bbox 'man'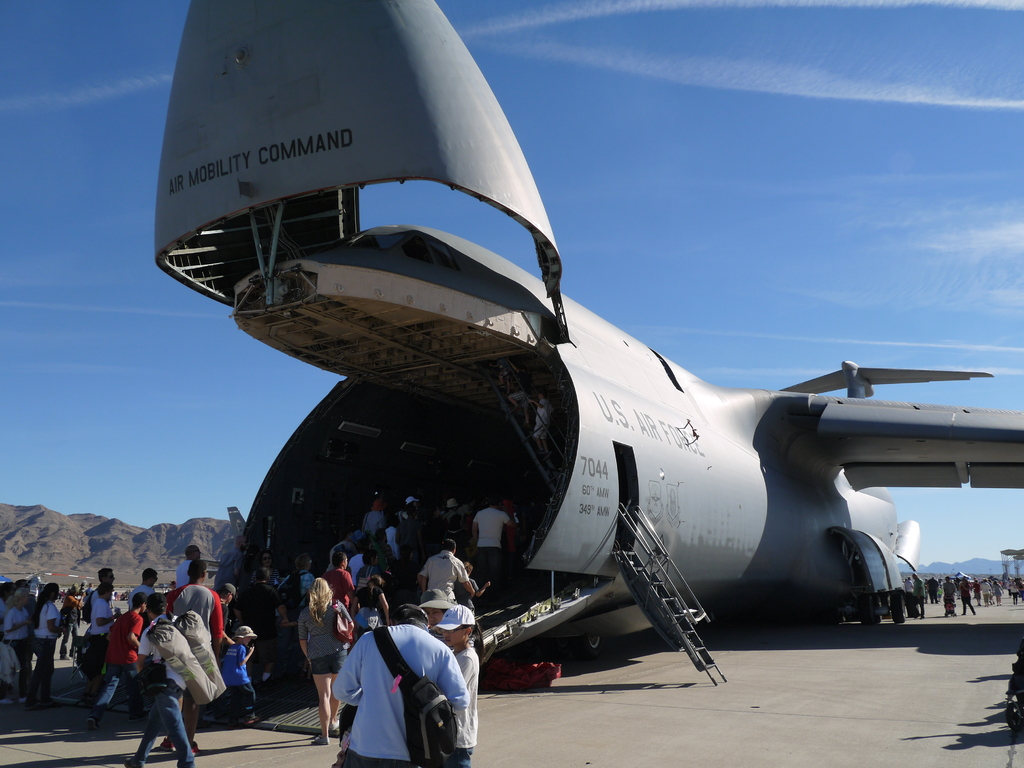
bbox=[505, 358, 534, 424]
